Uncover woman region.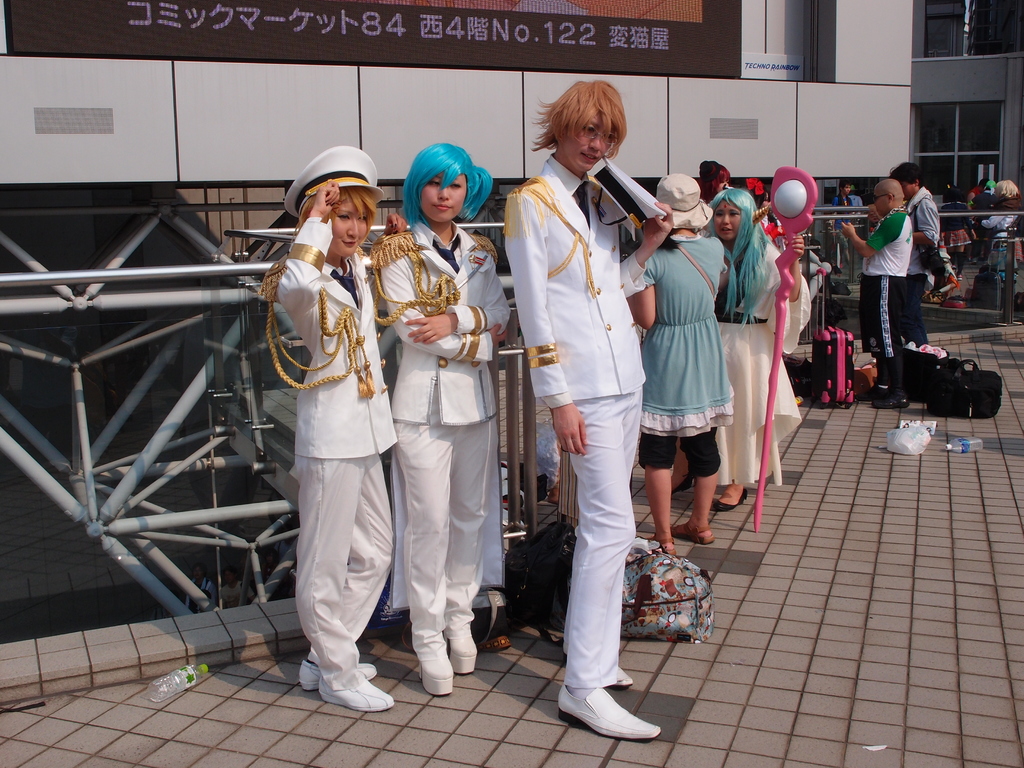
Uncovered: pyautogui.locateOnScreen(376, 154, 502, 705).
